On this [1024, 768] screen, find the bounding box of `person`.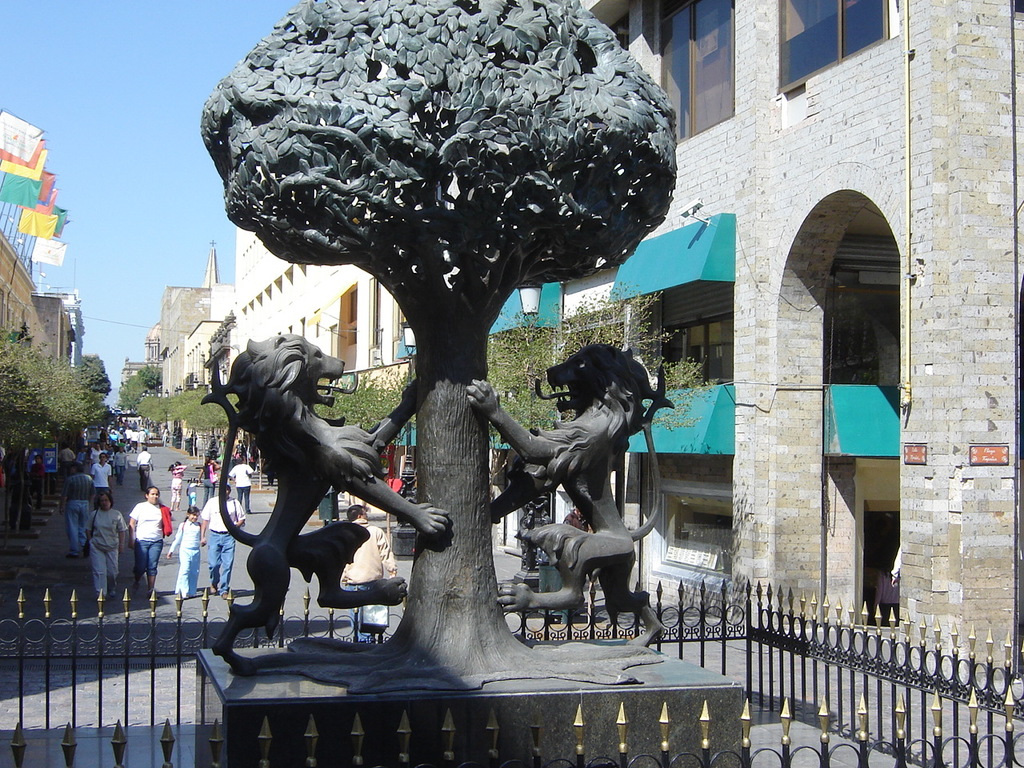
Bounding box: rect(228, 456, 256, 518).
